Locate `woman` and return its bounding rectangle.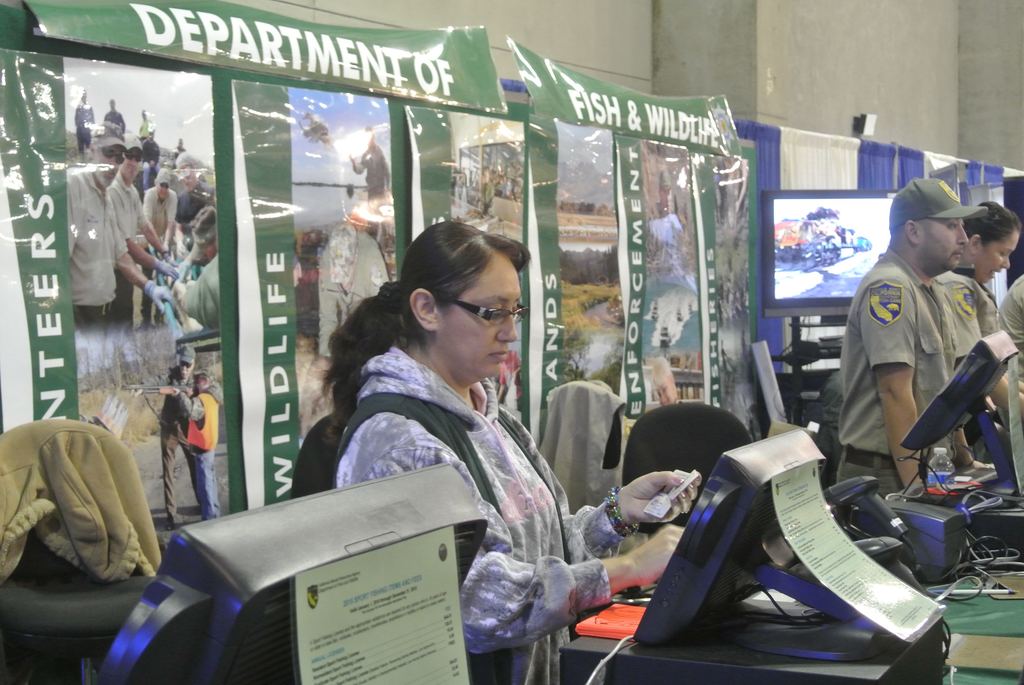
936,201,1023,464.
